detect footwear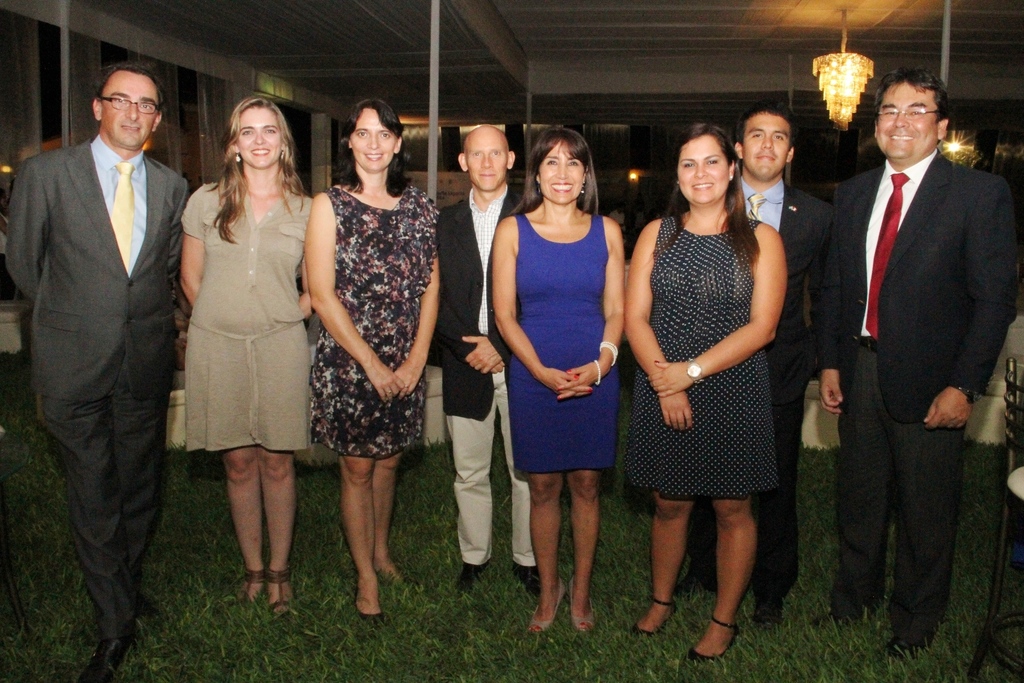
bbox(460, 561, 489, 593)
